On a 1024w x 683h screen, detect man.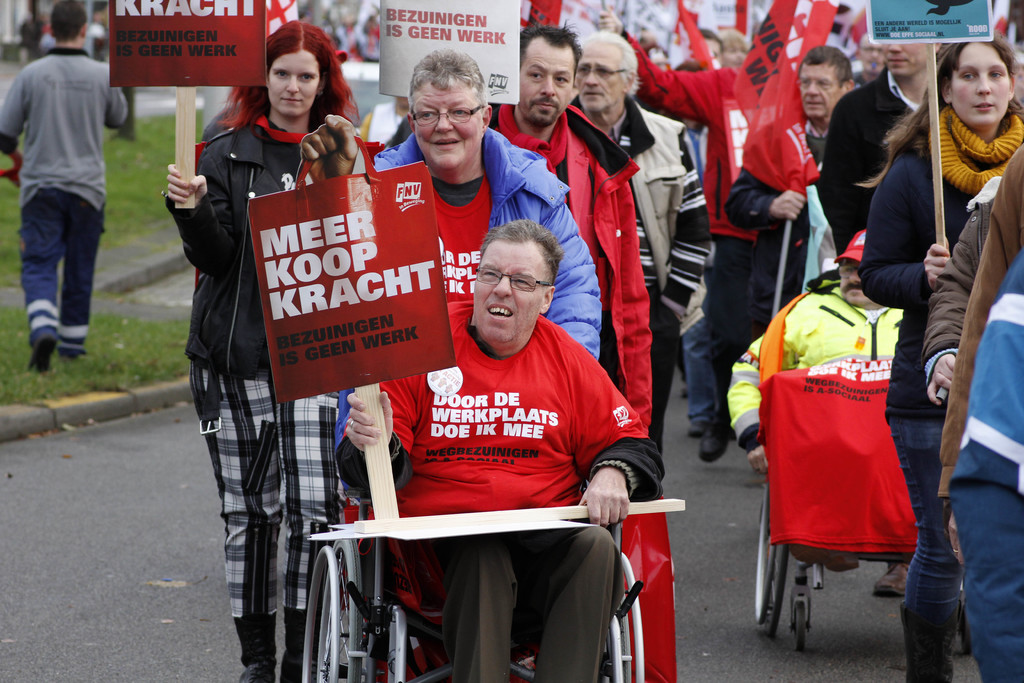
483,21,651,432.
